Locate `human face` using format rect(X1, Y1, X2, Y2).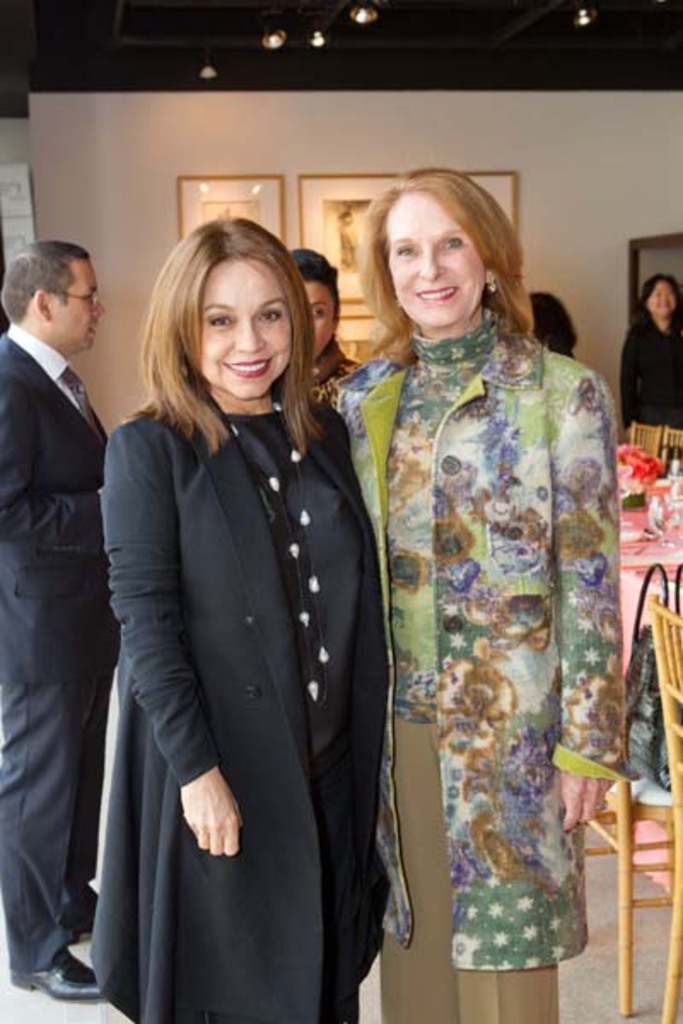
rect(381, 191, 487, 321).
